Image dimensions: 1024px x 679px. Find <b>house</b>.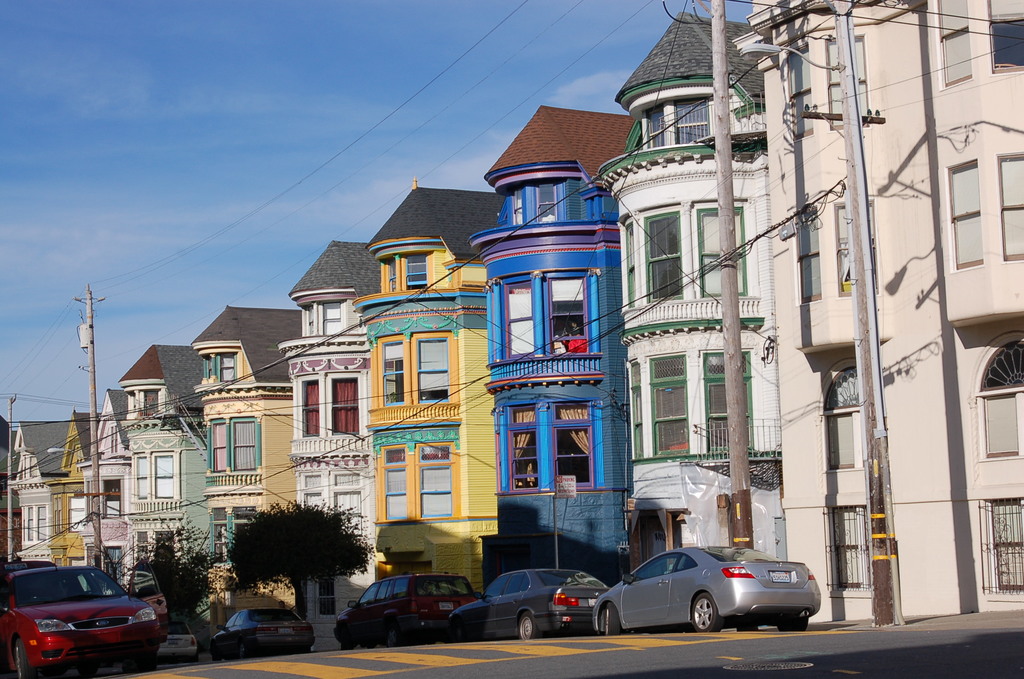
left=592, top=10, right=767, bottom=569.
